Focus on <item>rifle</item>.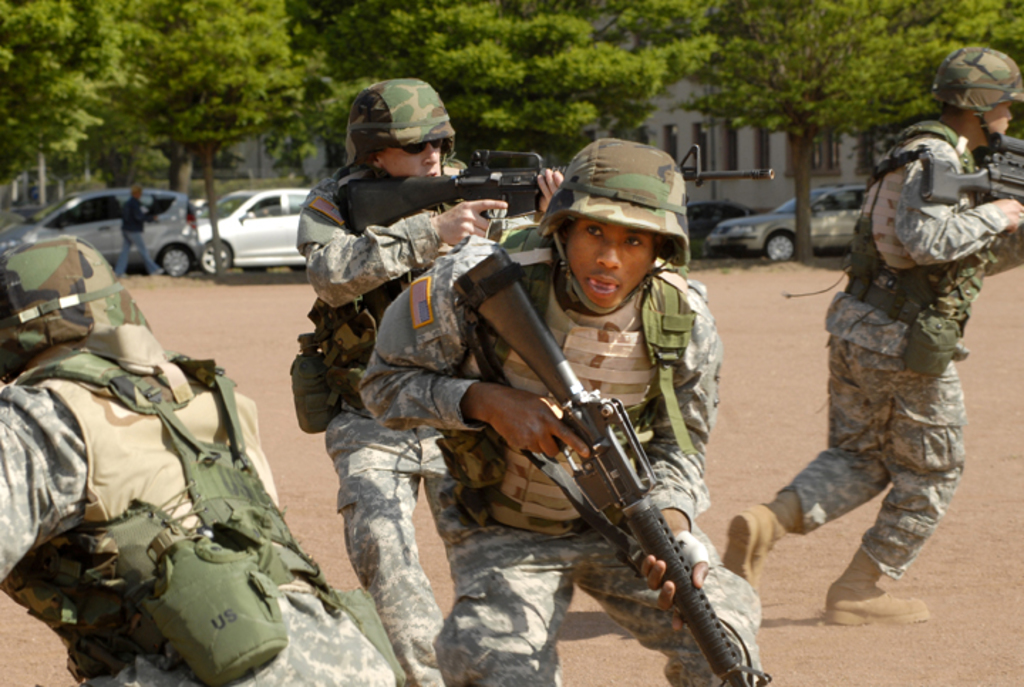
Focused at box(334, 144, 781, 230).
